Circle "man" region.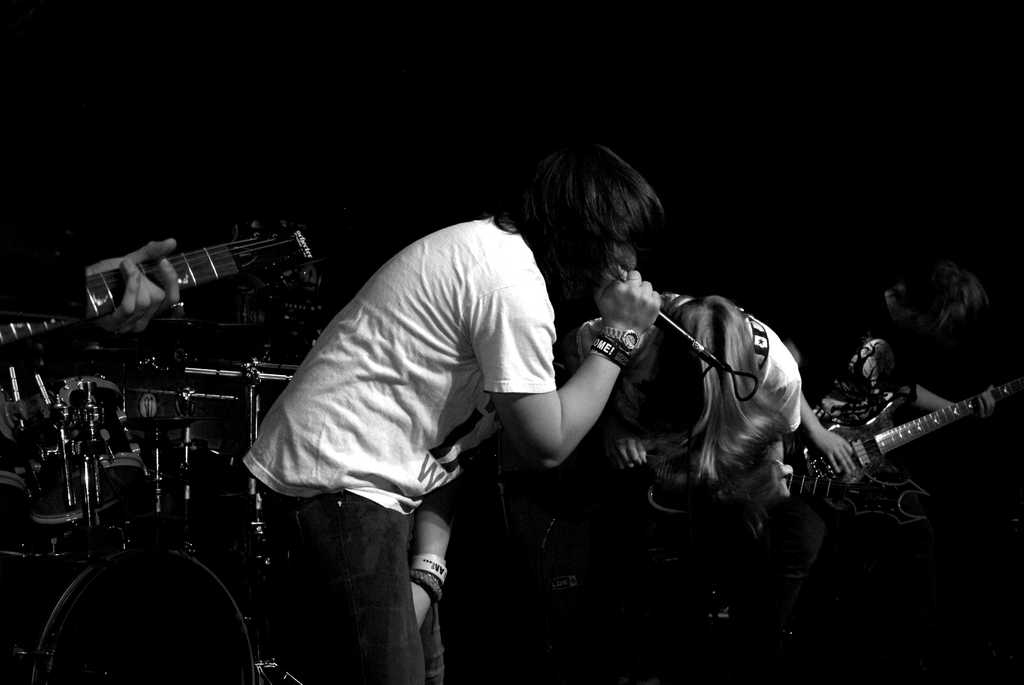
Region: [243,154,723,668].
